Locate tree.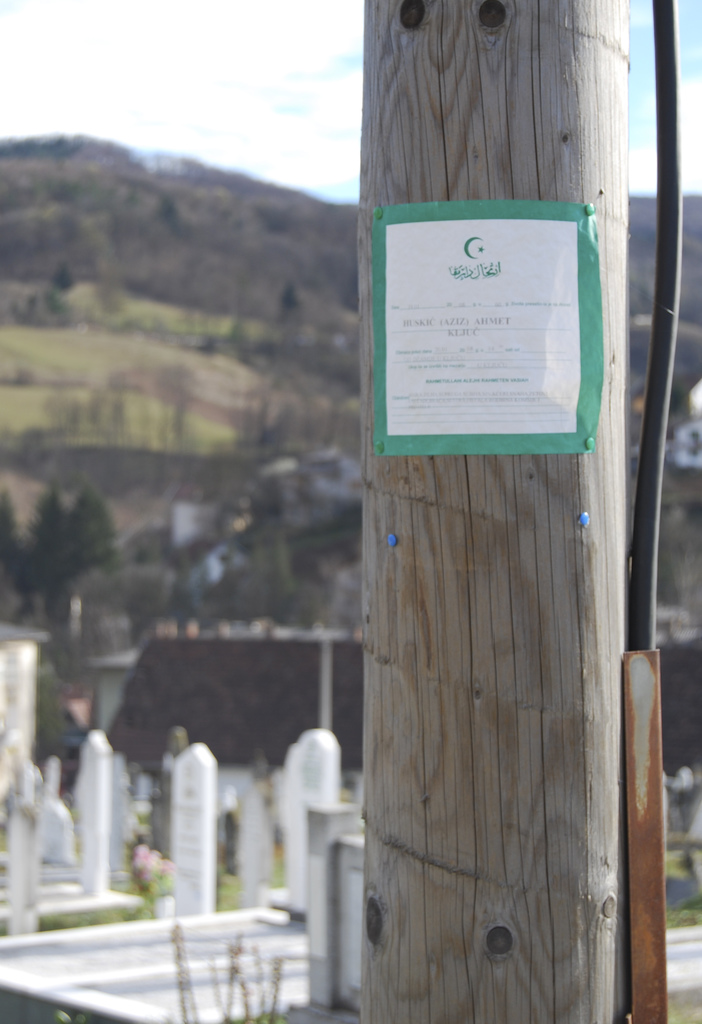
Bounding box: crop(29, 484, 86, 624).
